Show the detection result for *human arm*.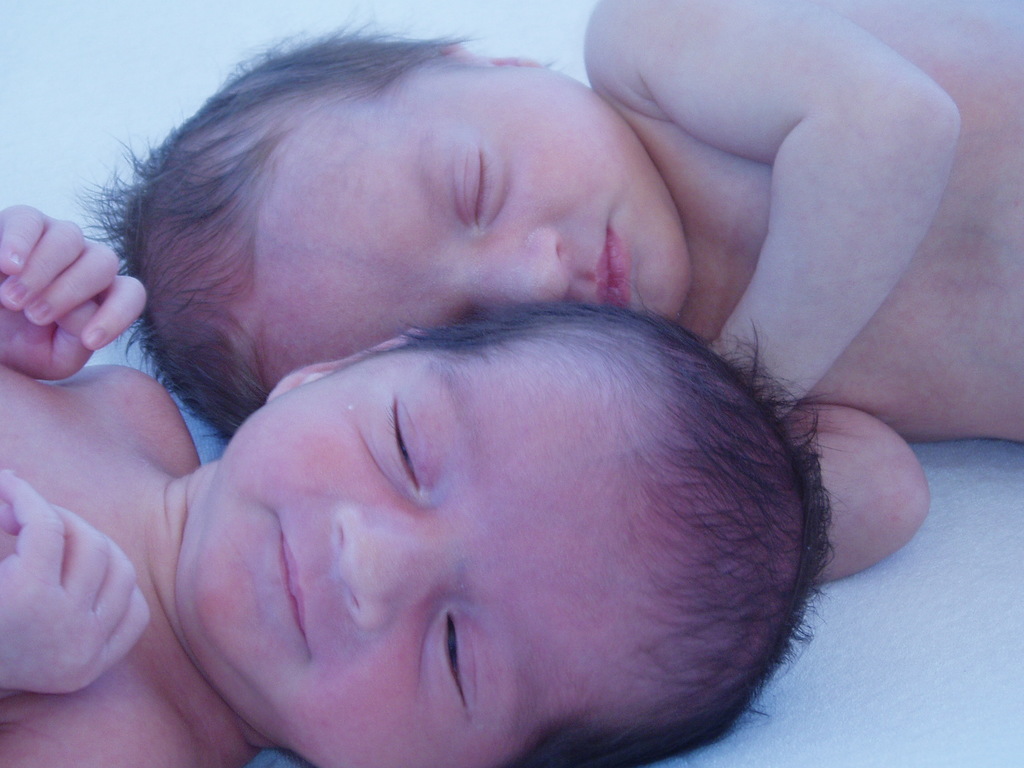
bbox(573, 14, 949, 460).
